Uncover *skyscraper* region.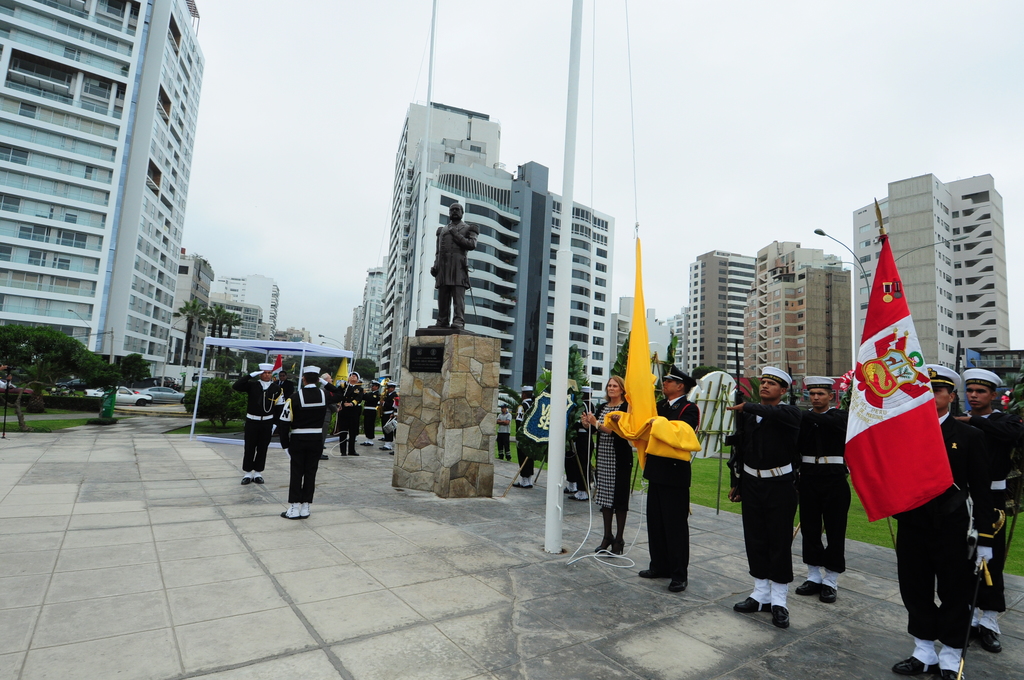
Uncovered: 740:234:845:401.
